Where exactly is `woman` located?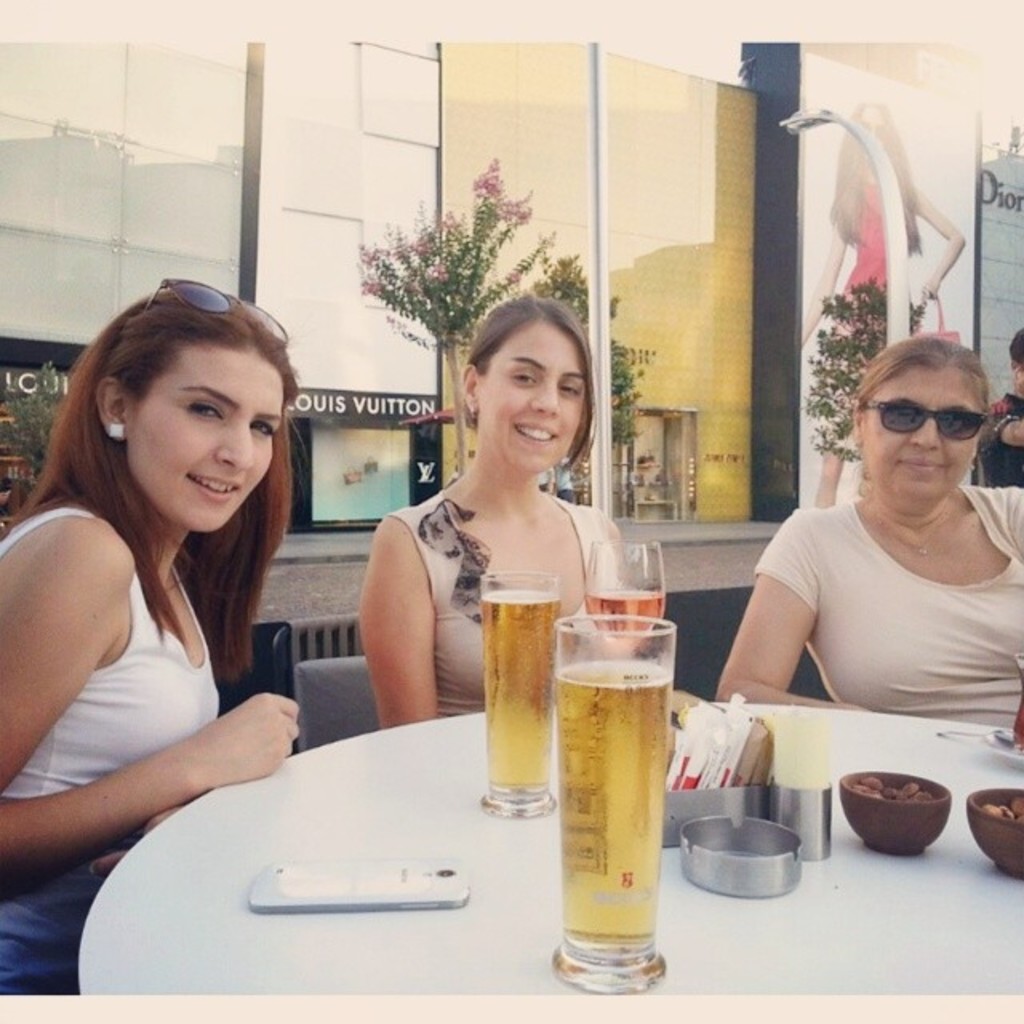
Its bounding box is (342, 301, 661, 734).
